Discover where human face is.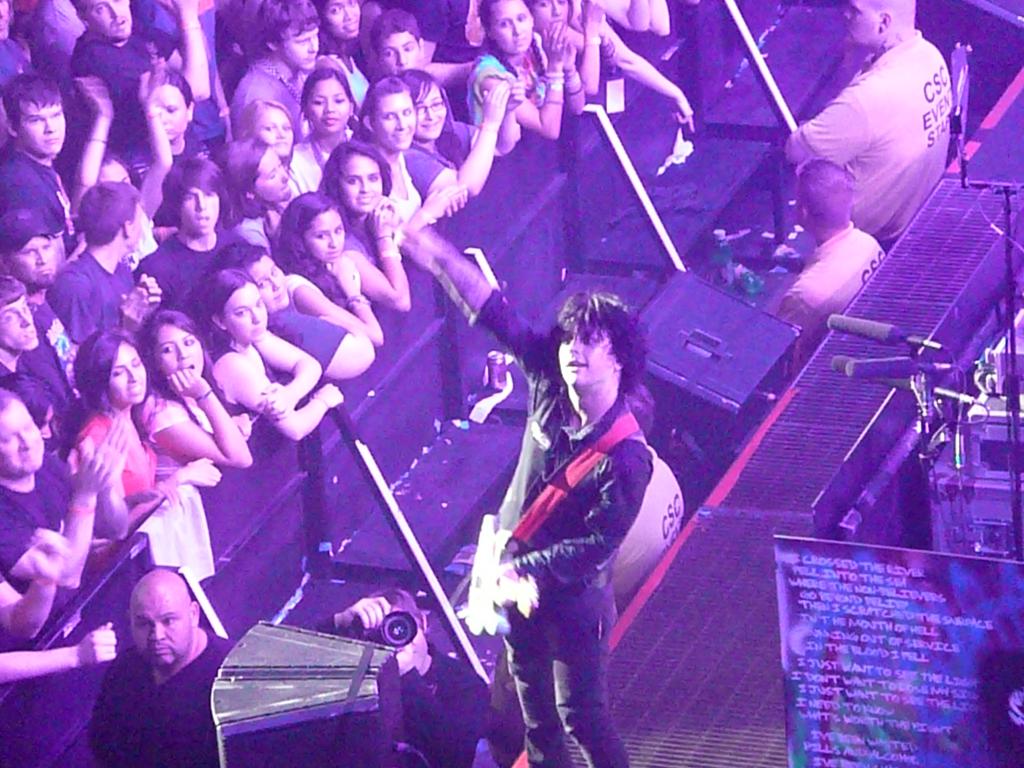
Discovered at <bbox>21, 109, 65, 155</bbox>.
